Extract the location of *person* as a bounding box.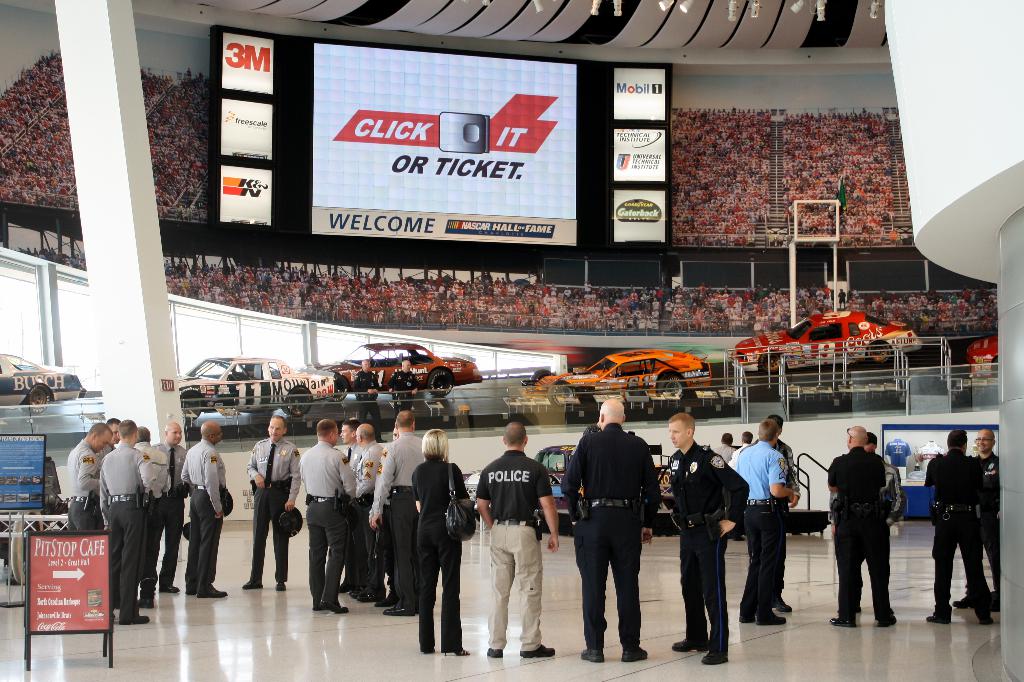
666, 409, 748, 662.
